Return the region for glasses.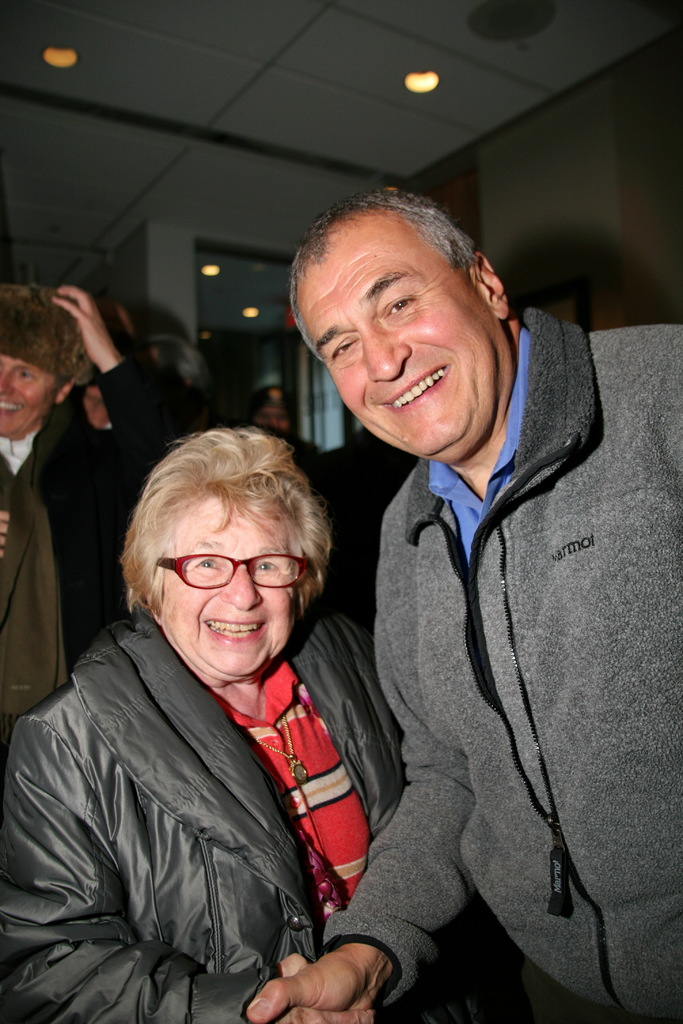
box=[156, 548, 324, 603].
